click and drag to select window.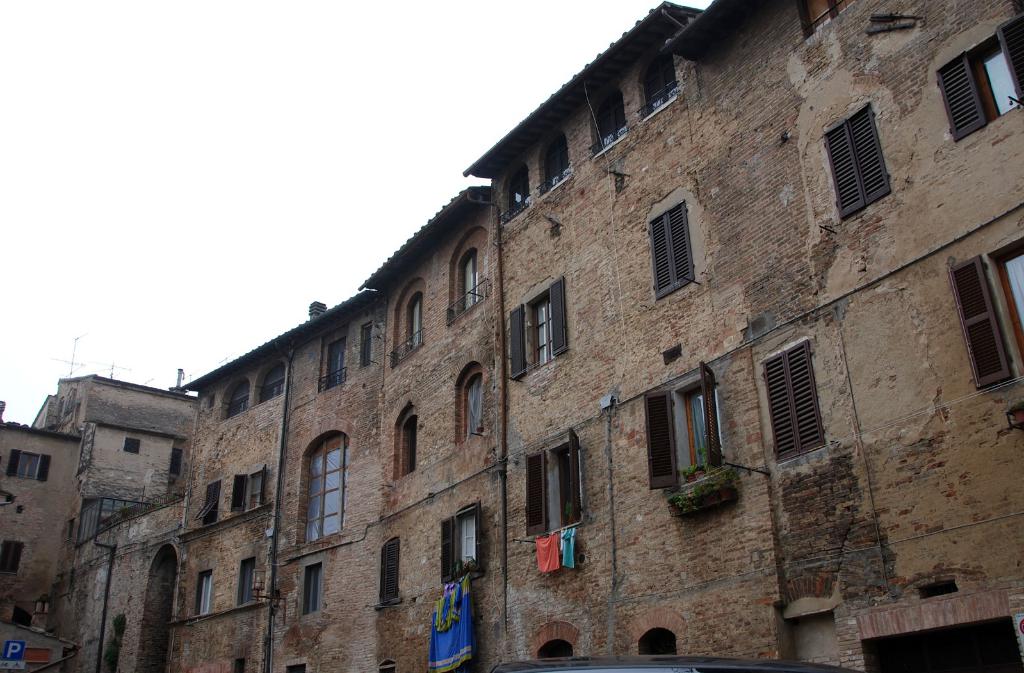
Selection: 14, 451, 39, 480.
